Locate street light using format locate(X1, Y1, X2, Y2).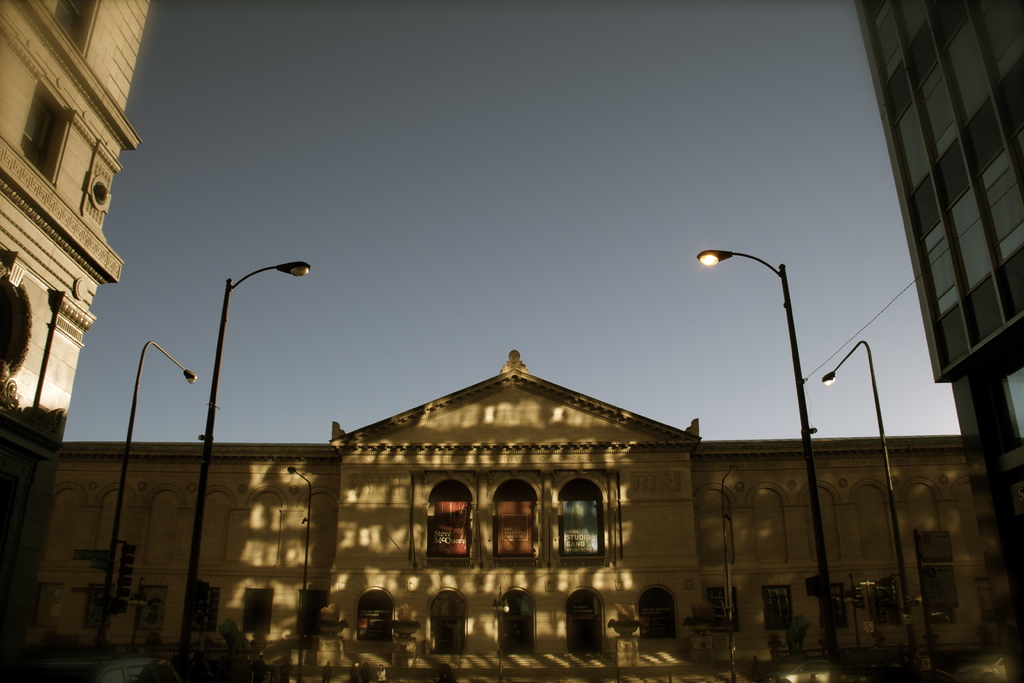
locate(280, 459, 323, 676).
